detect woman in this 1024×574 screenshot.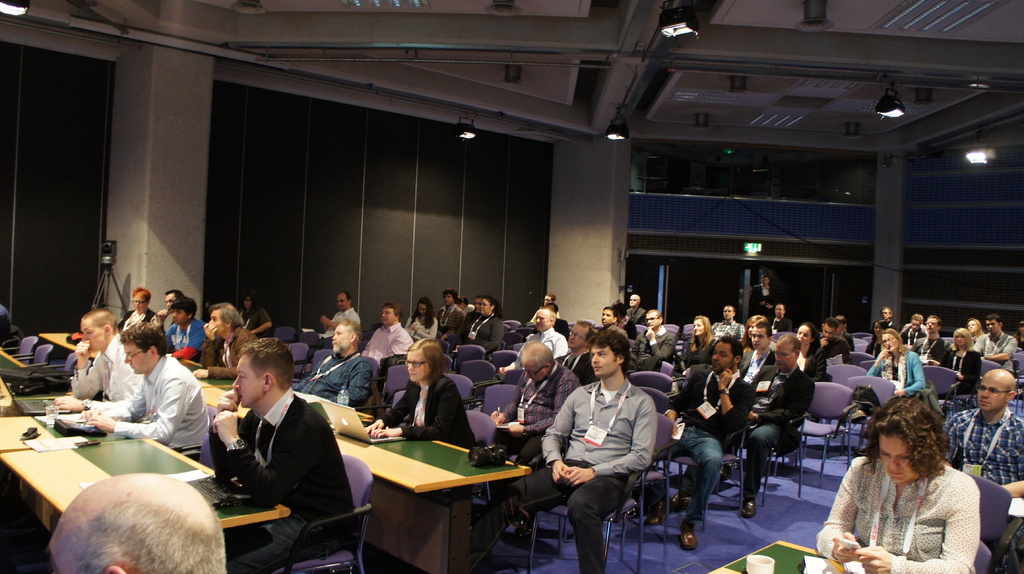
Detection: {"left": 366, "top": 337, "right": 475, "bottom": 449}.
